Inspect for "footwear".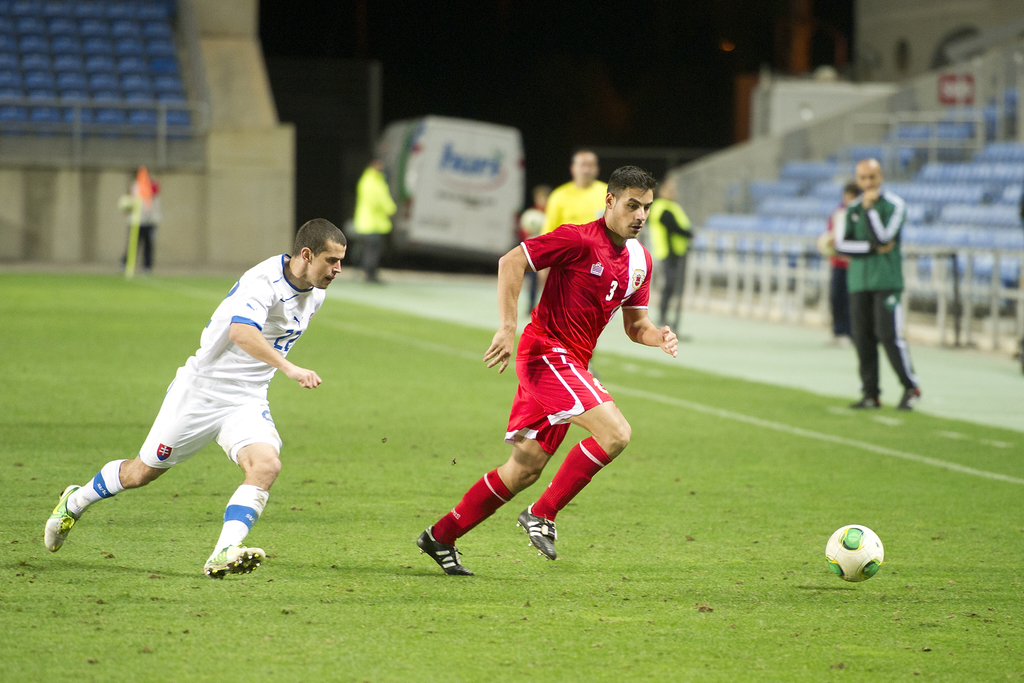
Inspection: Rect(410, 524, 470, 591).
